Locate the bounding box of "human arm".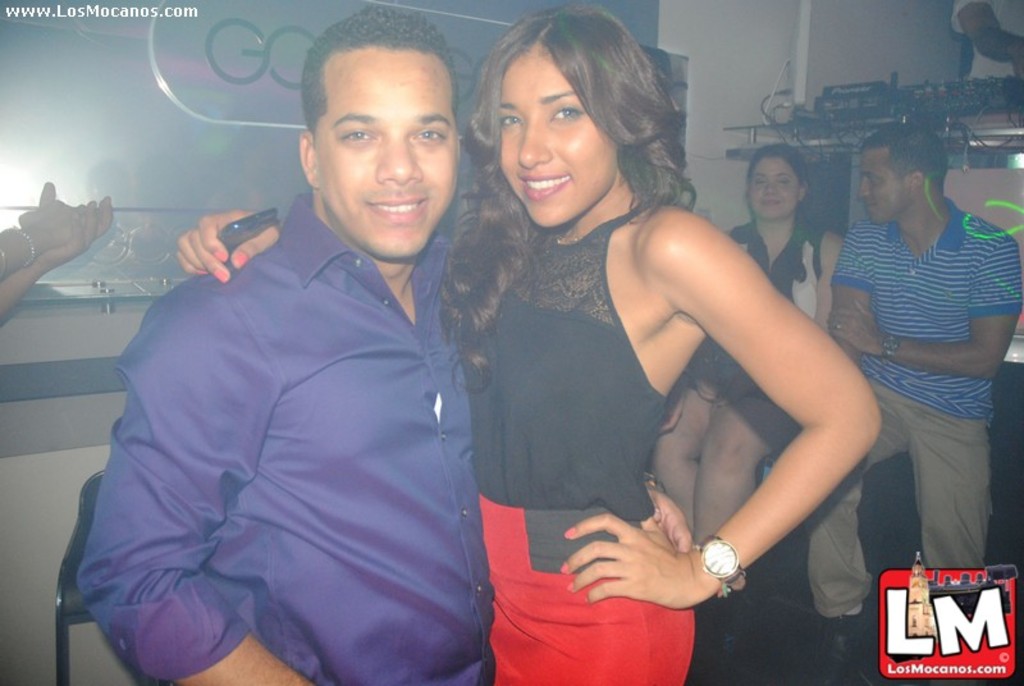
Bounding box: <box>641,477,694,553</box>.
